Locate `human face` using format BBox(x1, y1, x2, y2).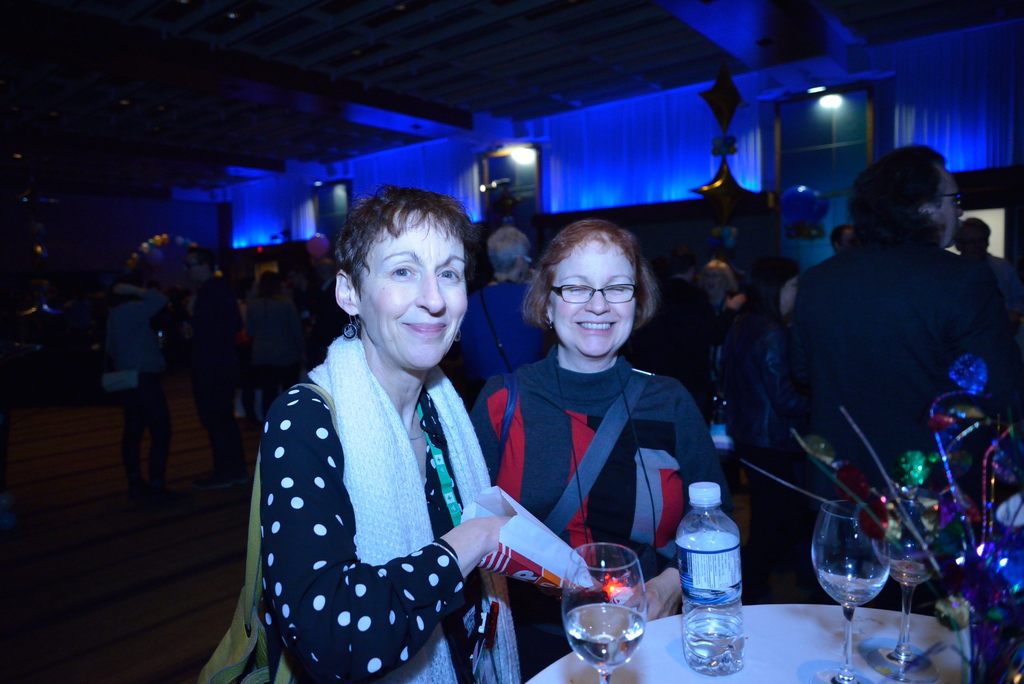
BBox(778, 273, 800, 318).
